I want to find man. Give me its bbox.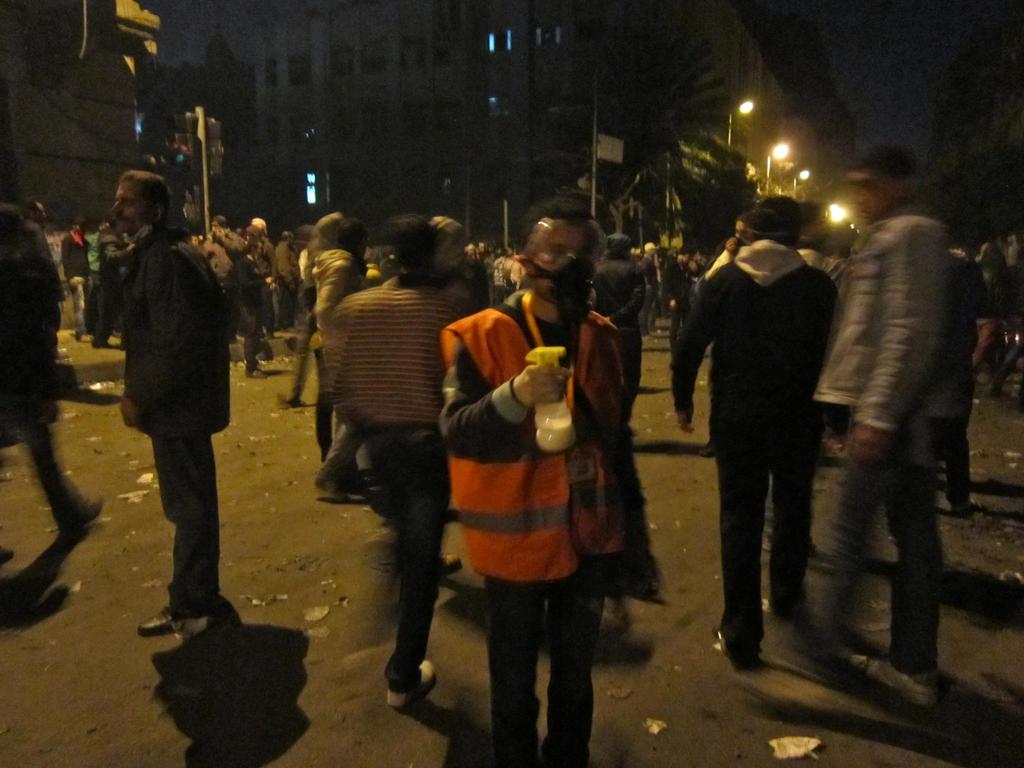
{"x1": 591, "y1": 227, "x2": 648, "y2": 434}.
